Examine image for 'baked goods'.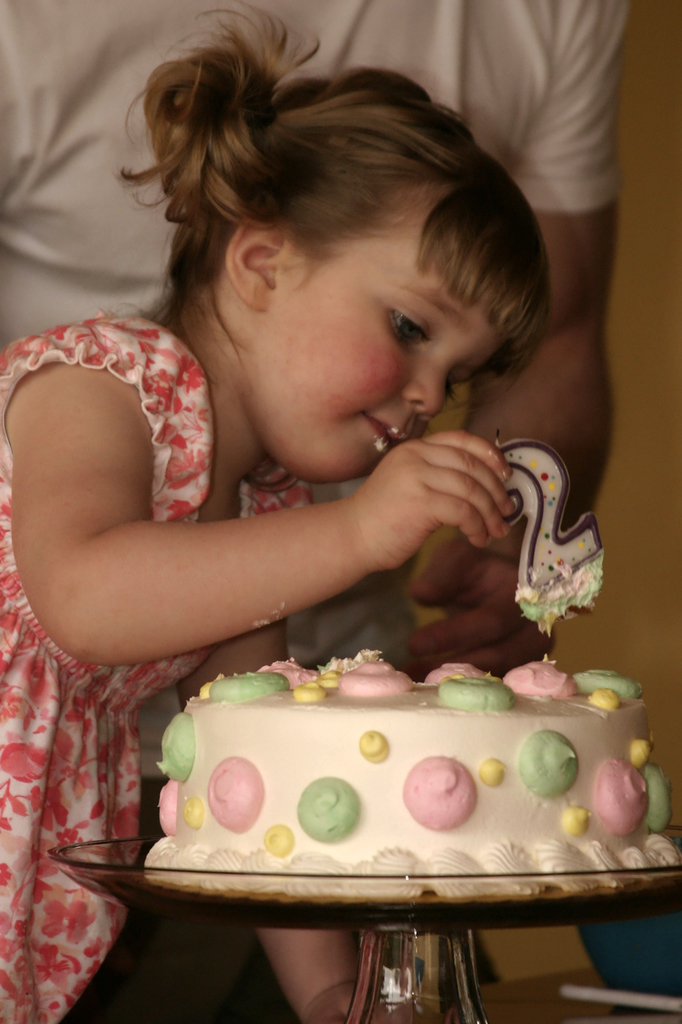
Examination result: 138:646:681:901.
